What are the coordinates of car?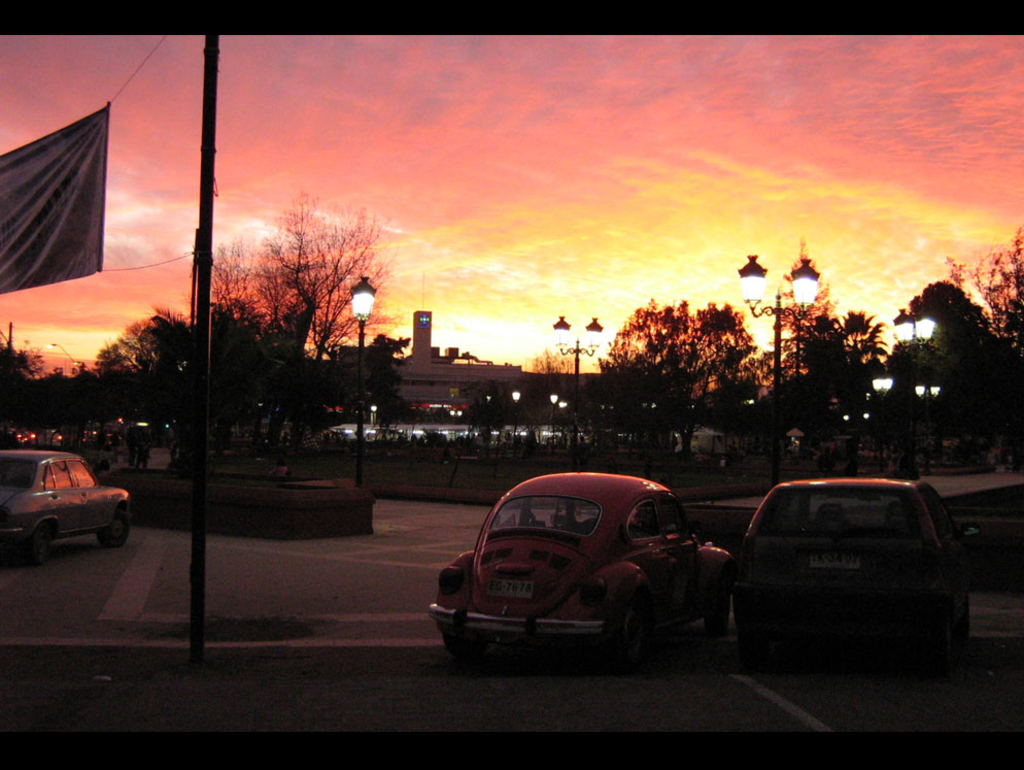
region(422, 448, 745, 679).
